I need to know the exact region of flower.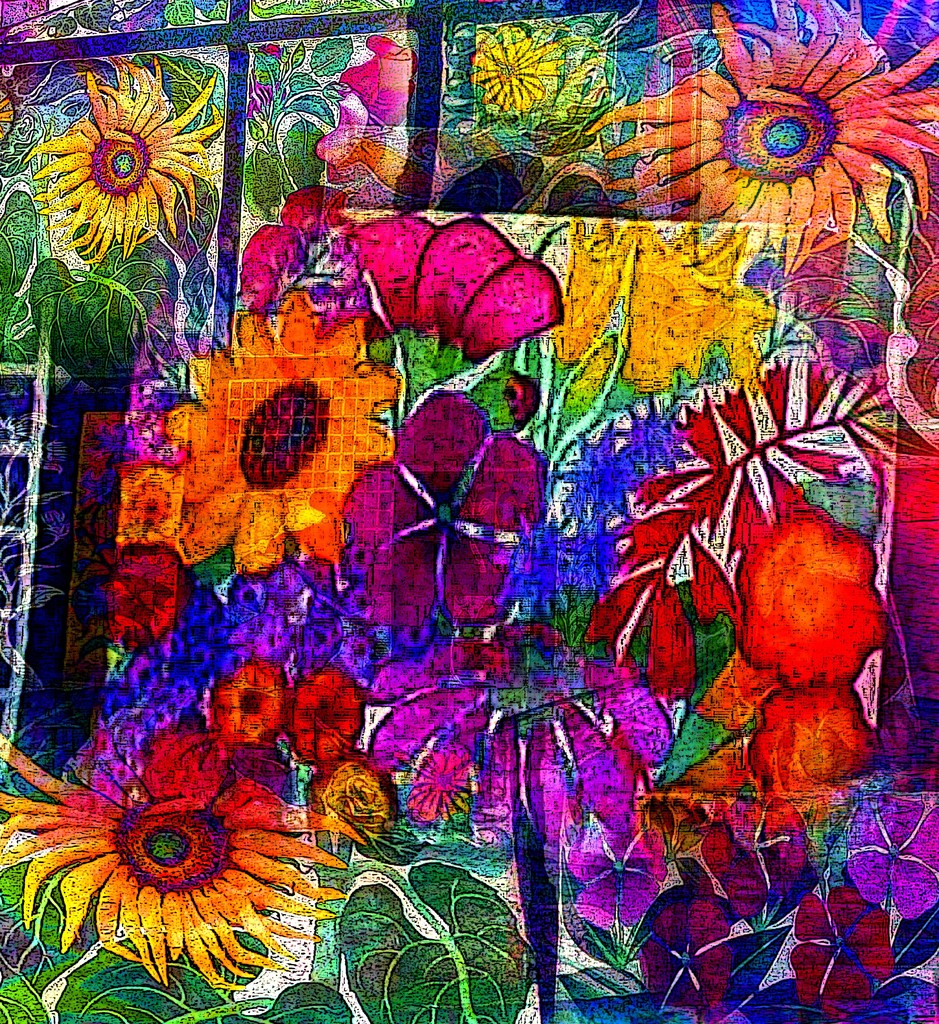
Region: pyautogui.locateOnScreen(845, 796, 938, 919).
